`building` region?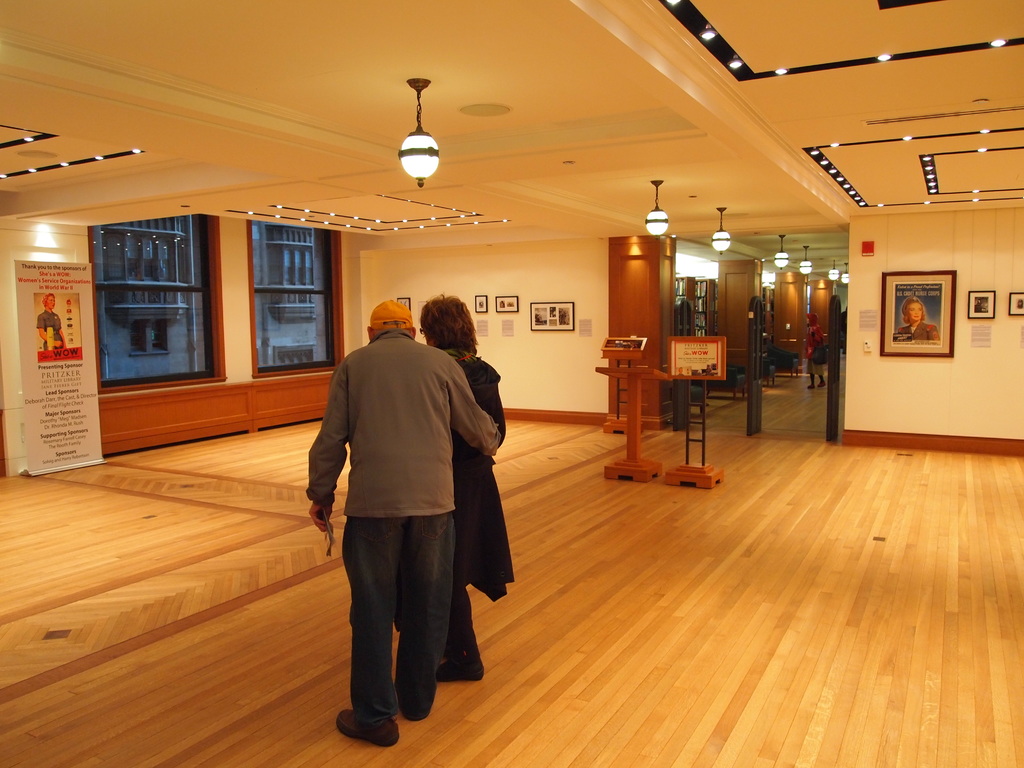
region(0, 0, 1023, 767)
